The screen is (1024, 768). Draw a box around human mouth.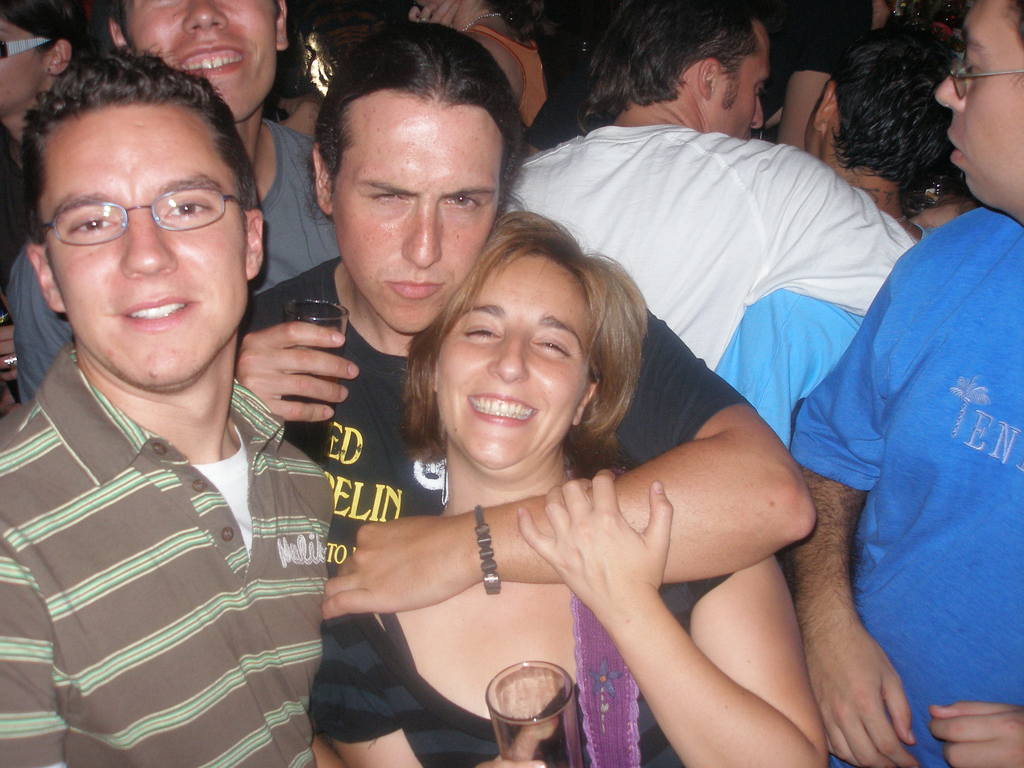
x1=947 y1=129 x2=964 y2=163.
